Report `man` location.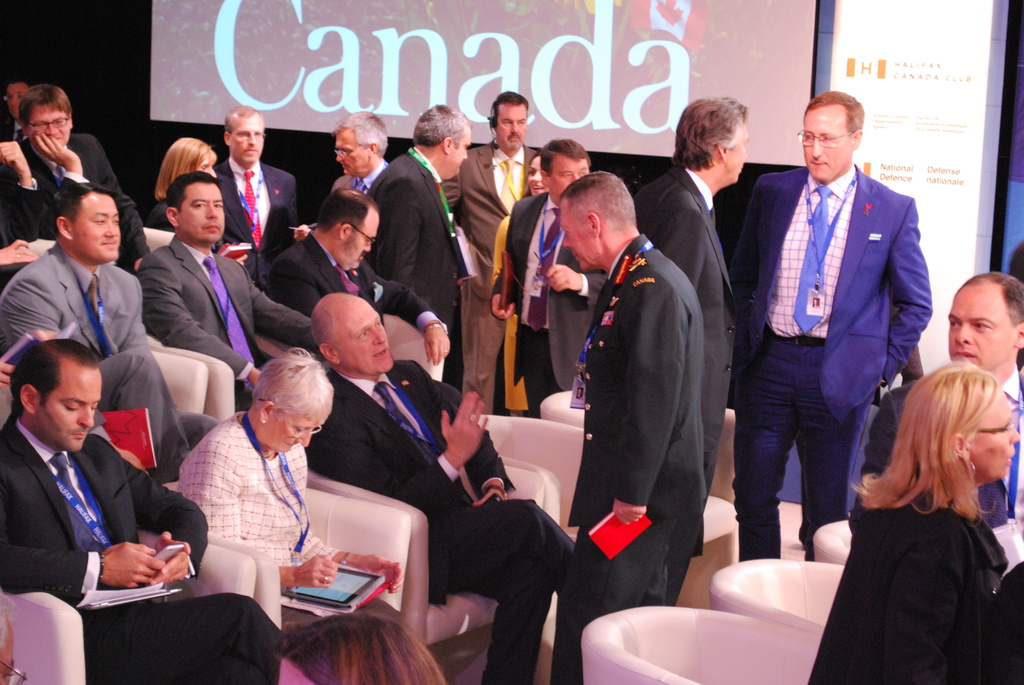
Report: [1, 79, 140, 269].
